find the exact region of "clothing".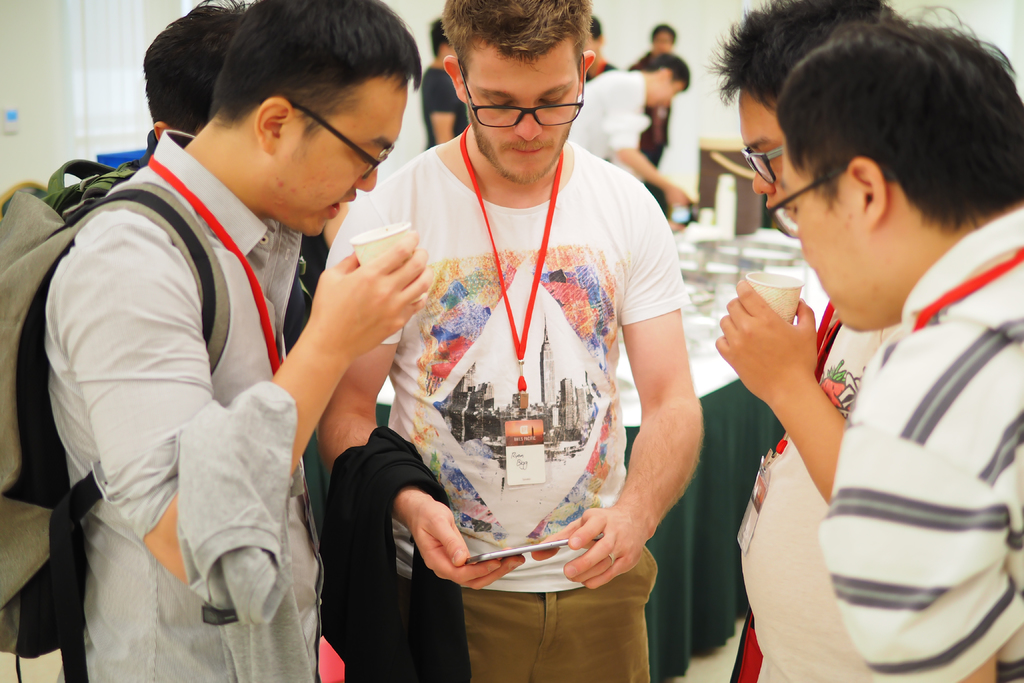
Exact region: BBox(53, 151, 331, 682).
